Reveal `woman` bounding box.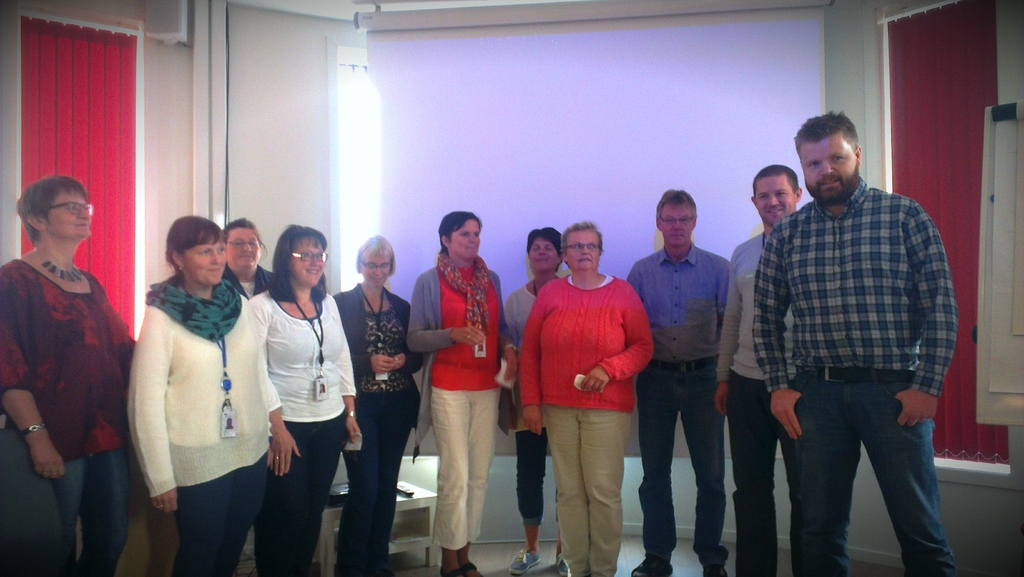
Revealed: [127, 216, 257, 576].
